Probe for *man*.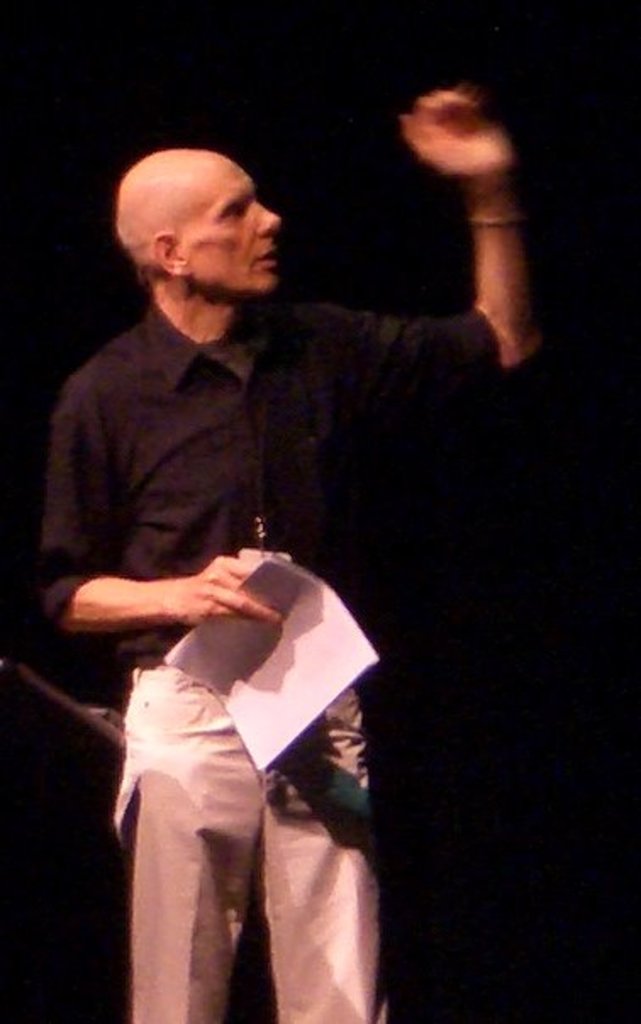
Probe result: [x1=51, y1=137, x2=492, y2=1021].
